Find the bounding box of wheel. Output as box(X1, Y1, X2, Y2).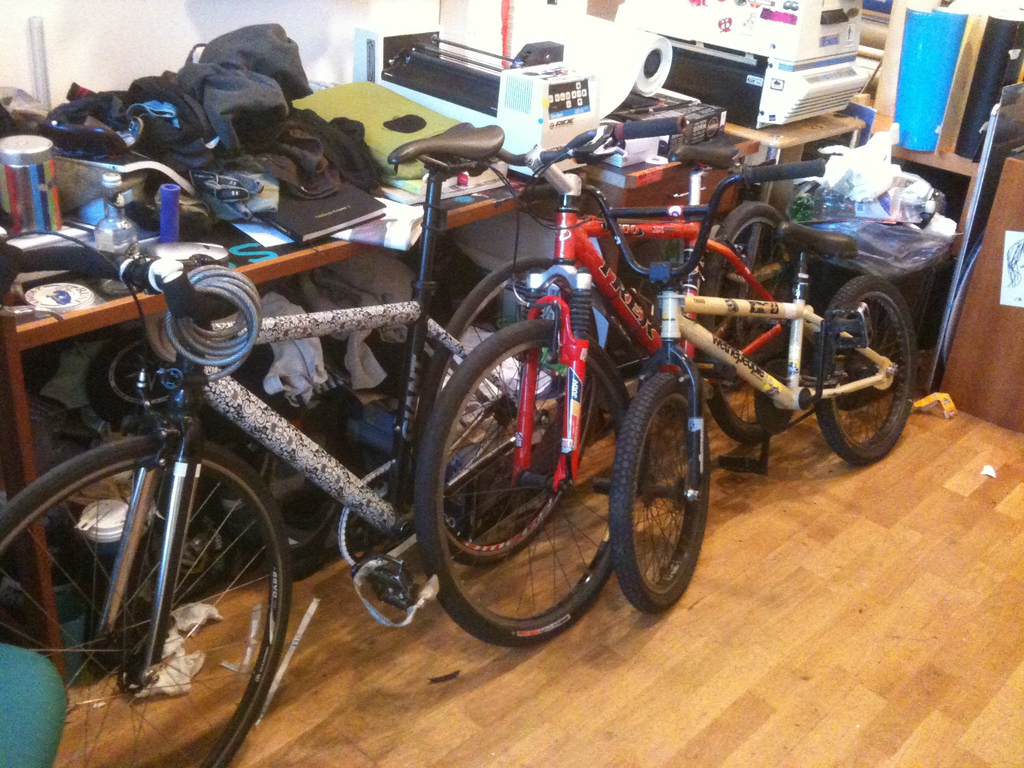
box(86, 327, 173, 423).
